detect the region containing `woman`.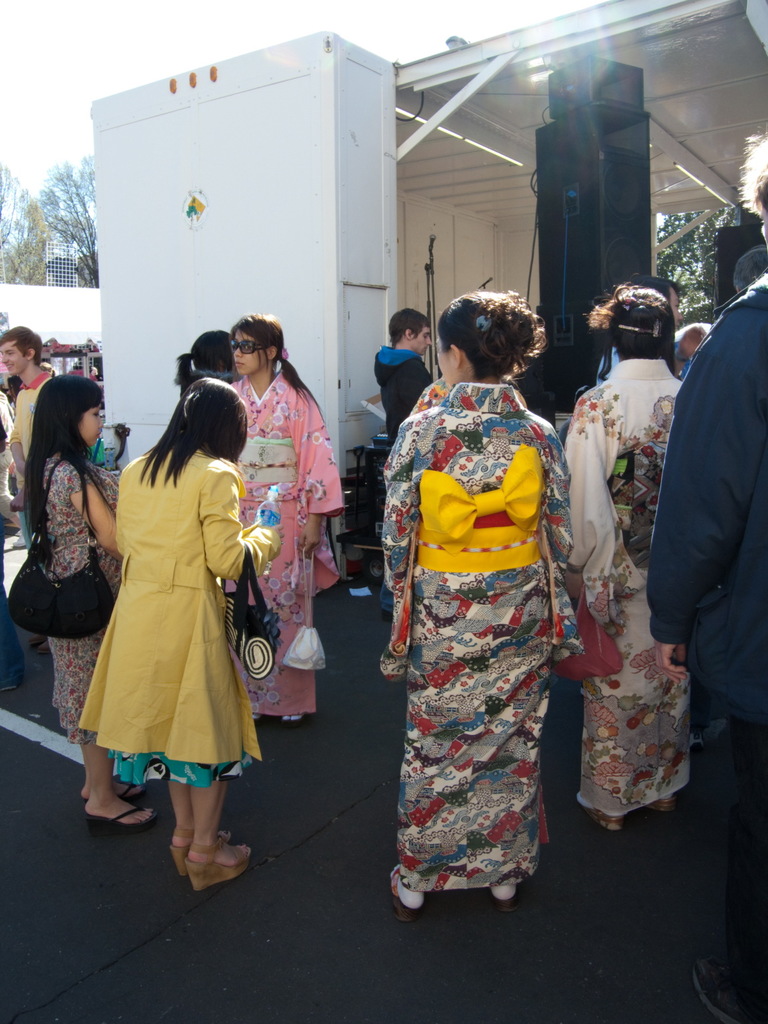
23 376 157 833.
